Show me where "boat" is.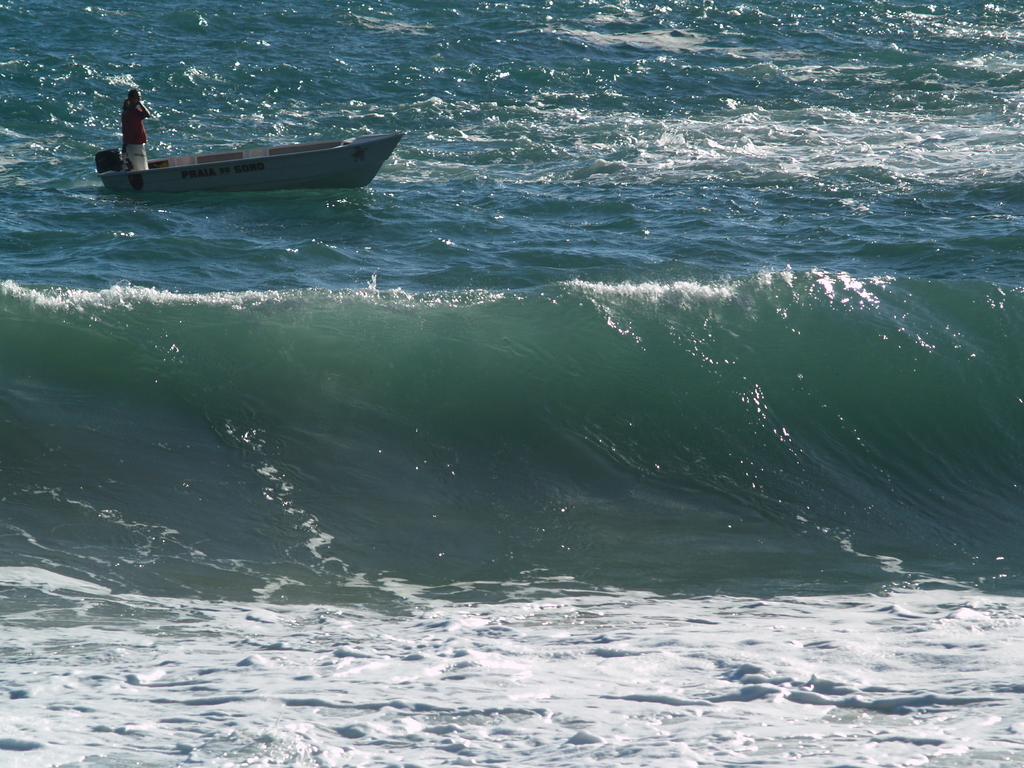
"boat" is at 93,132,401,190.
